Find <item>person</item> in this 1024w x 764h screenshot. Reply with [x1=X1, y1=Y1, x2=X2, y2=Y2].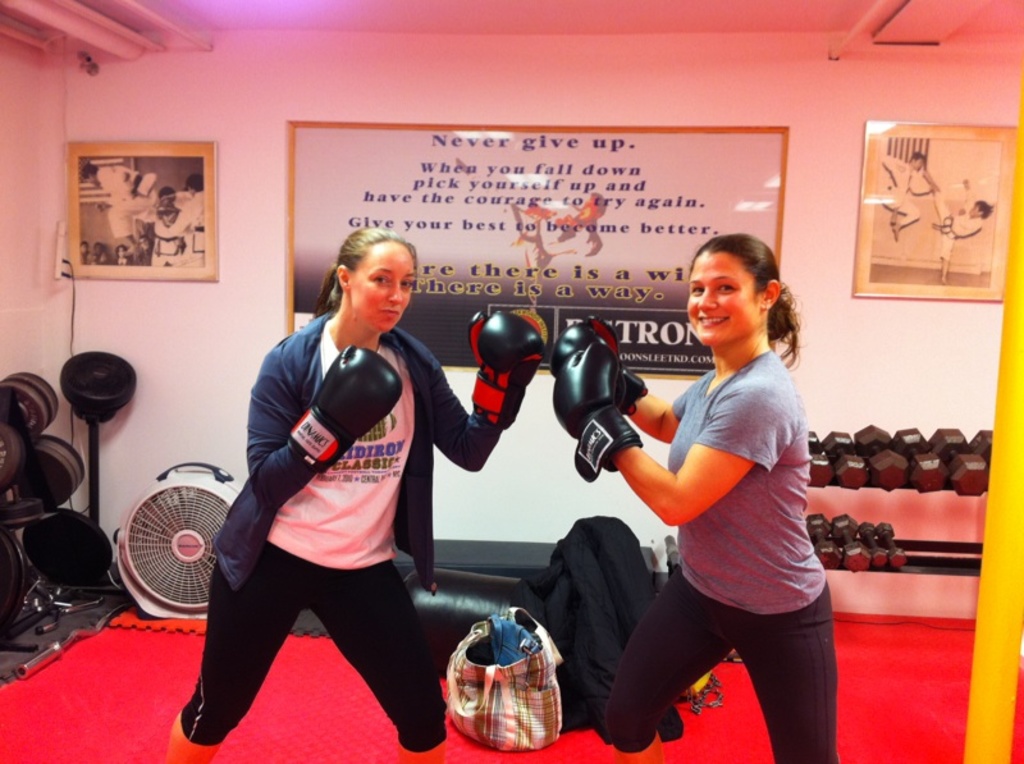
[x1=200, y1=203, x2=451, y2=763].
